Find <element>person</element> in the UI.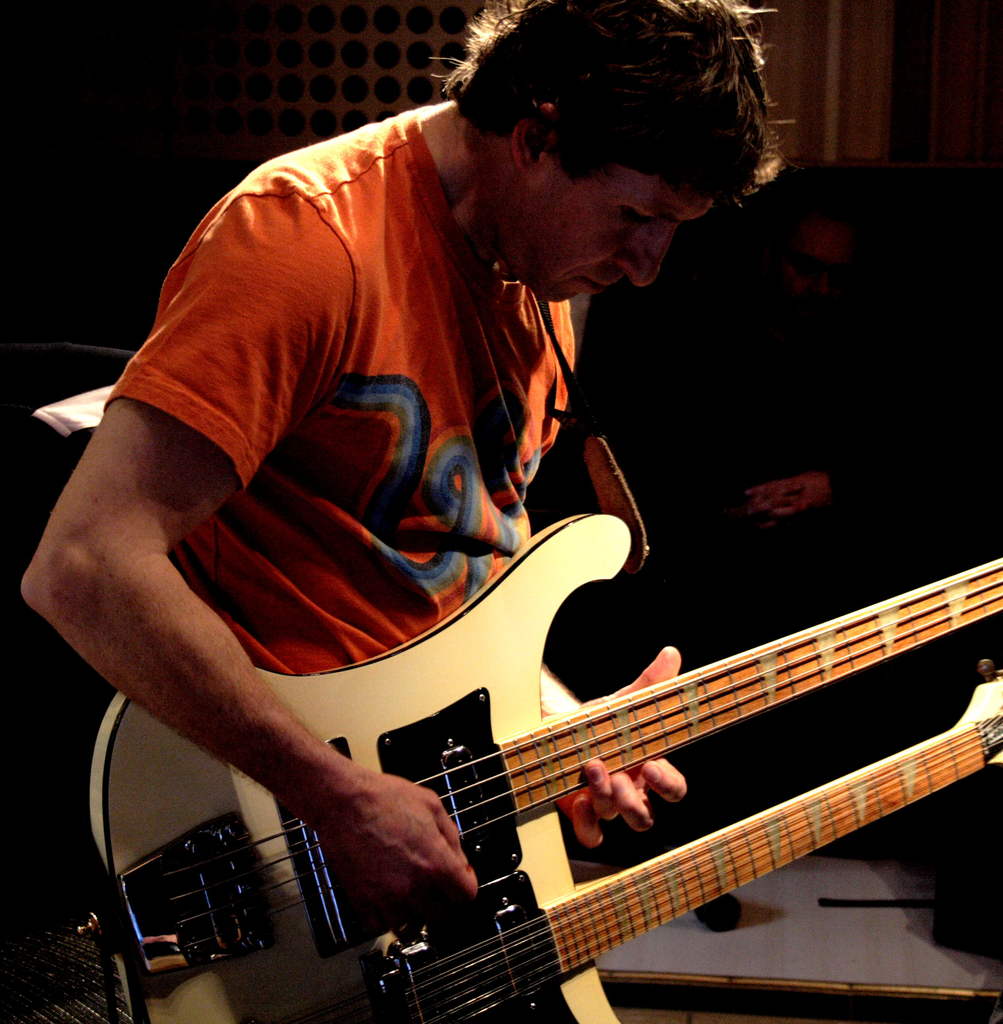
UI element at [104, 0, 730, 863].
